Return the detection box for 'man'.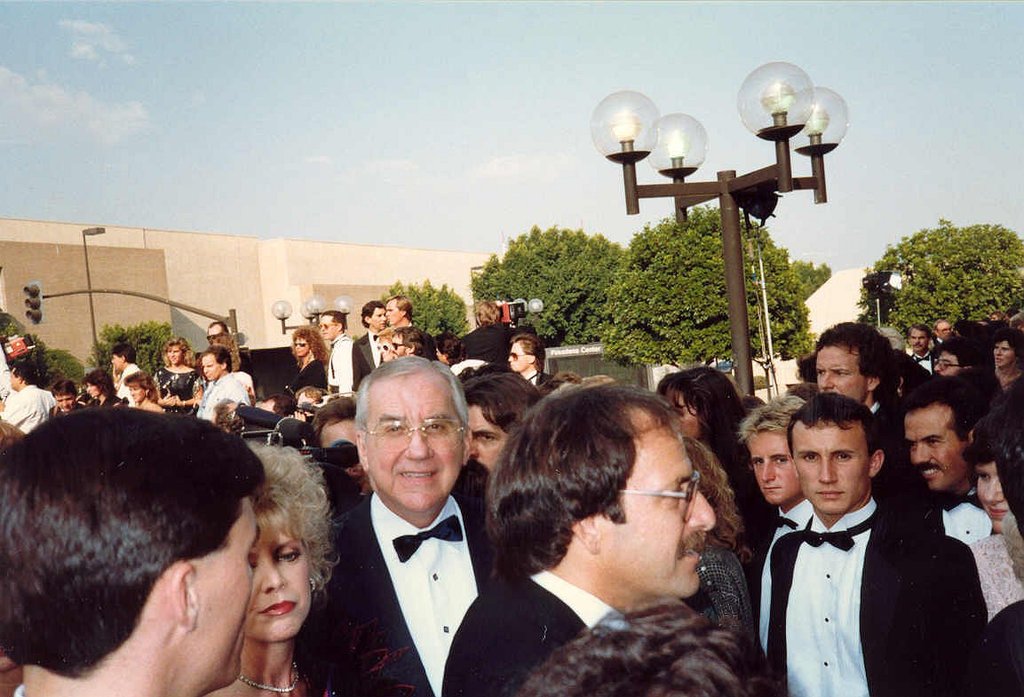
box=[345, 299, 387, 392].
